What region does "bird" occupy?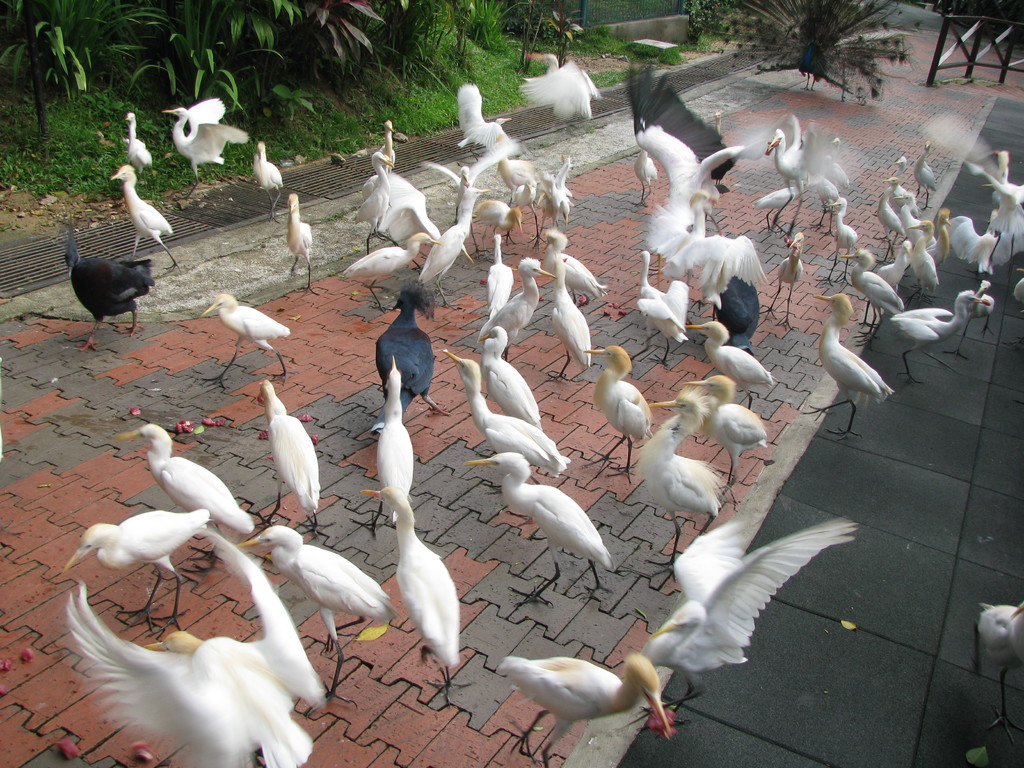
(left=723, top=280, right=762, bottom=355).
